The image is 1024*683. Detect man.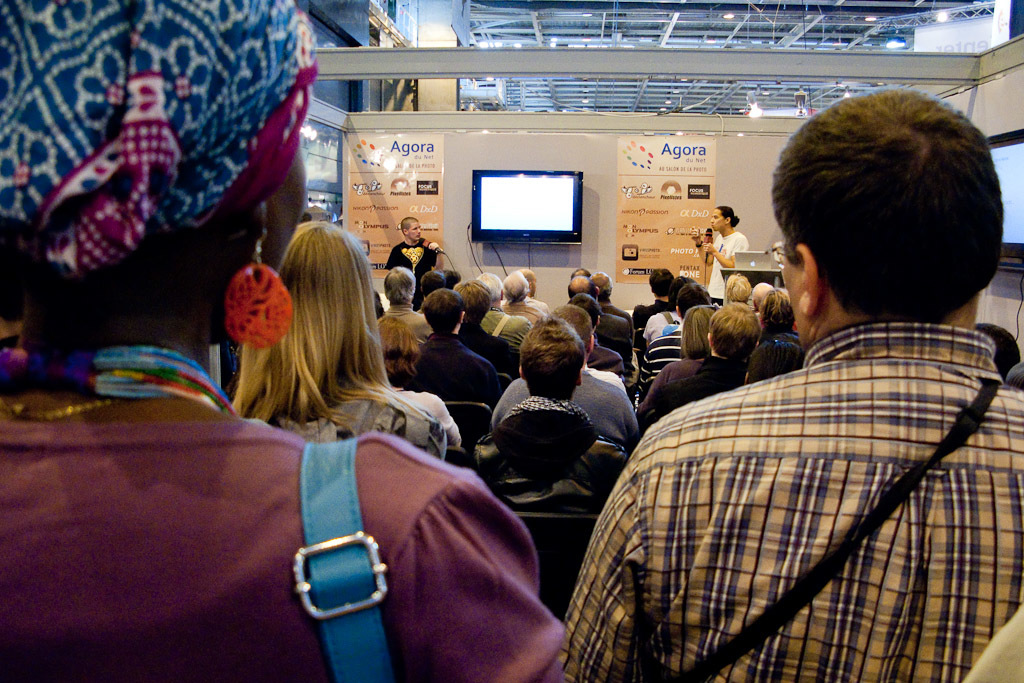
Detection: box(688, 205, 750, 311).
